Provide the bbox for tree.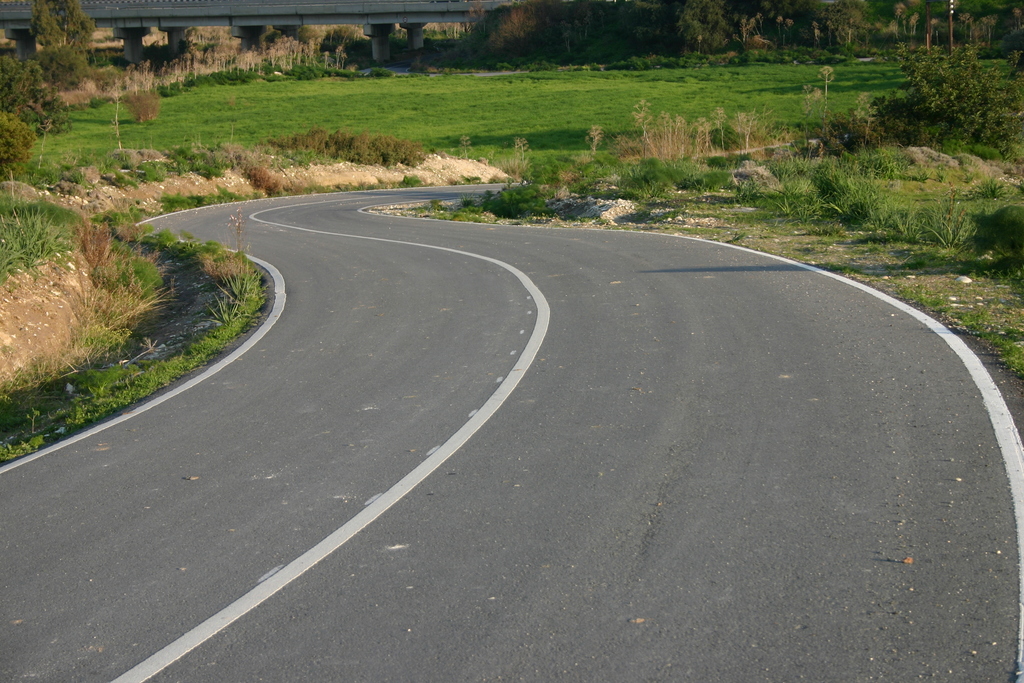
{"x1": 150, "y1": 15, "x2": 381, "y2": 66}.
